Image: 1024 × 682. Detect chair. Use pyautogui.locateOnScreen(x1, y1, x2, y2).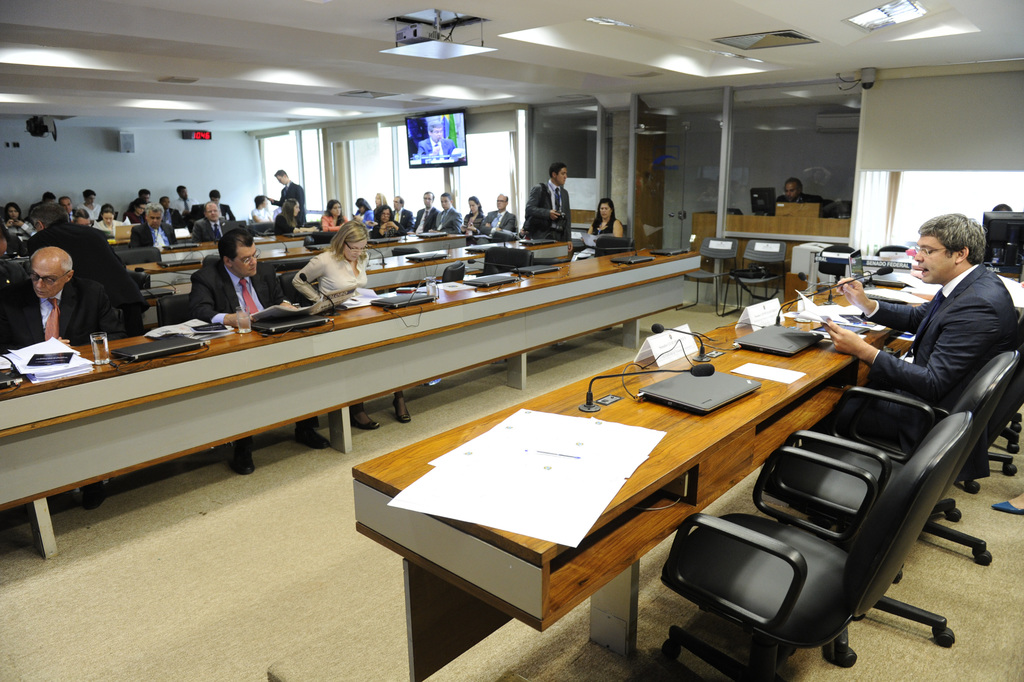
pyautogui.locateOnScreen(597, 232, 637, 258).
